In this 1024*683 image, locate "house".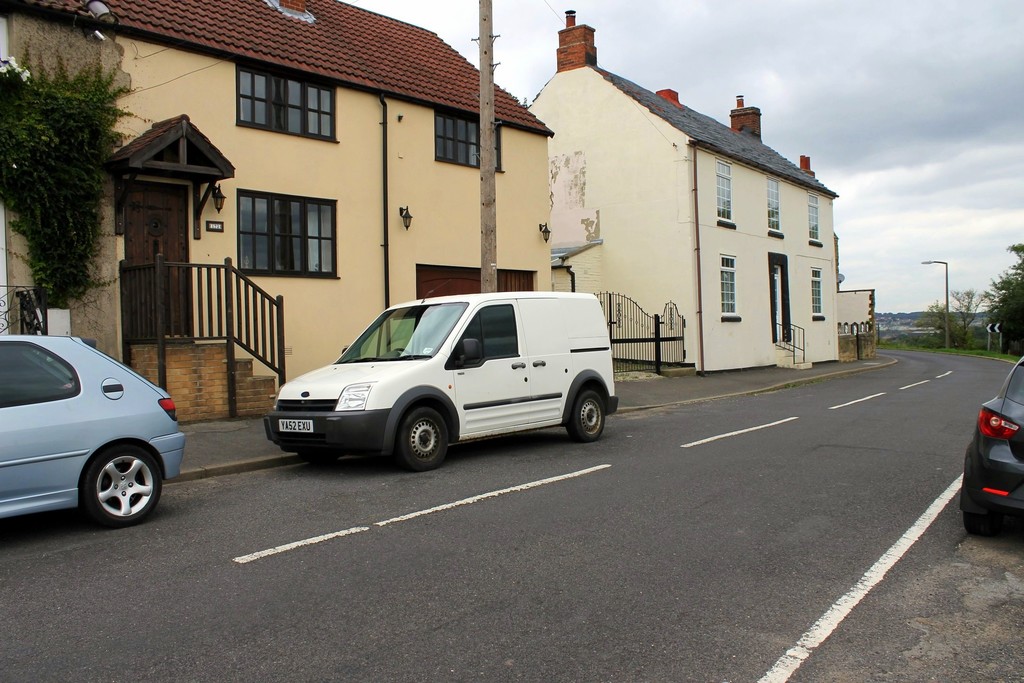
Bounding box: select_region(0, 0, 558, 437).
